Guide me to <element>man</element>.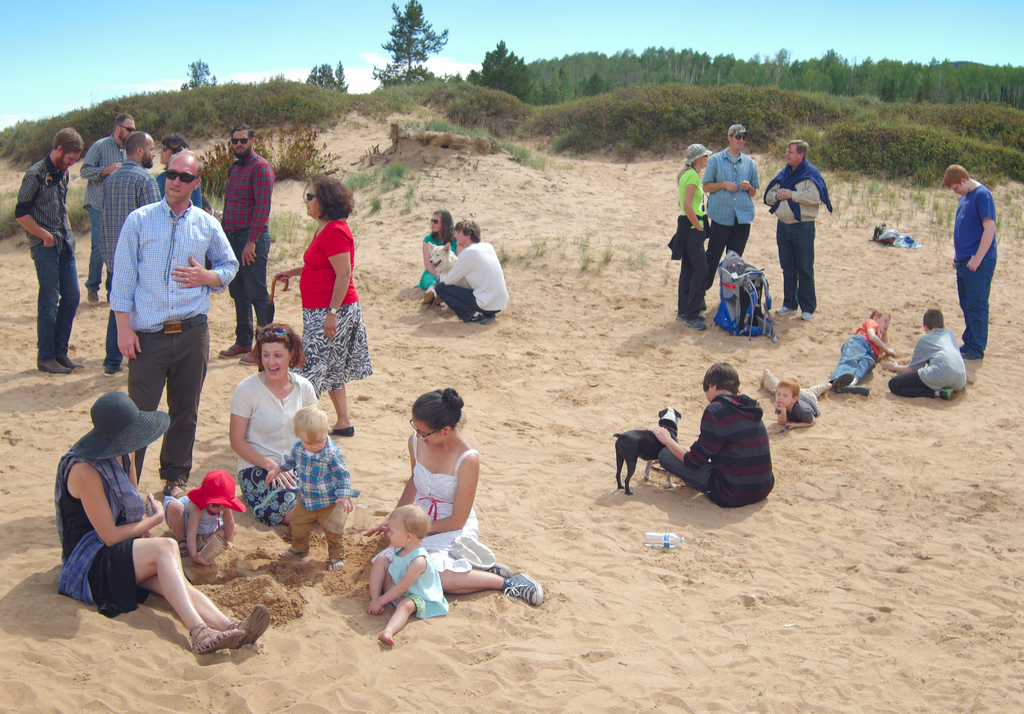
Guidance: <bbox>426, 215, 527, 322</bbox>.
